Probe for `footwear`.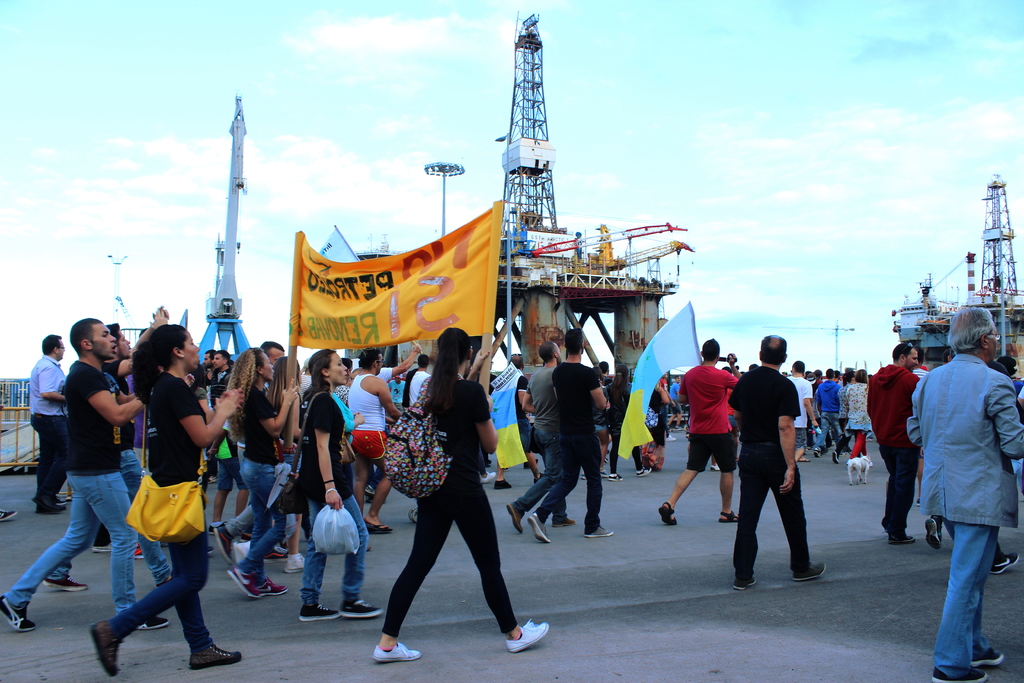
Probe result: box=[733, 579, 756, 588].
